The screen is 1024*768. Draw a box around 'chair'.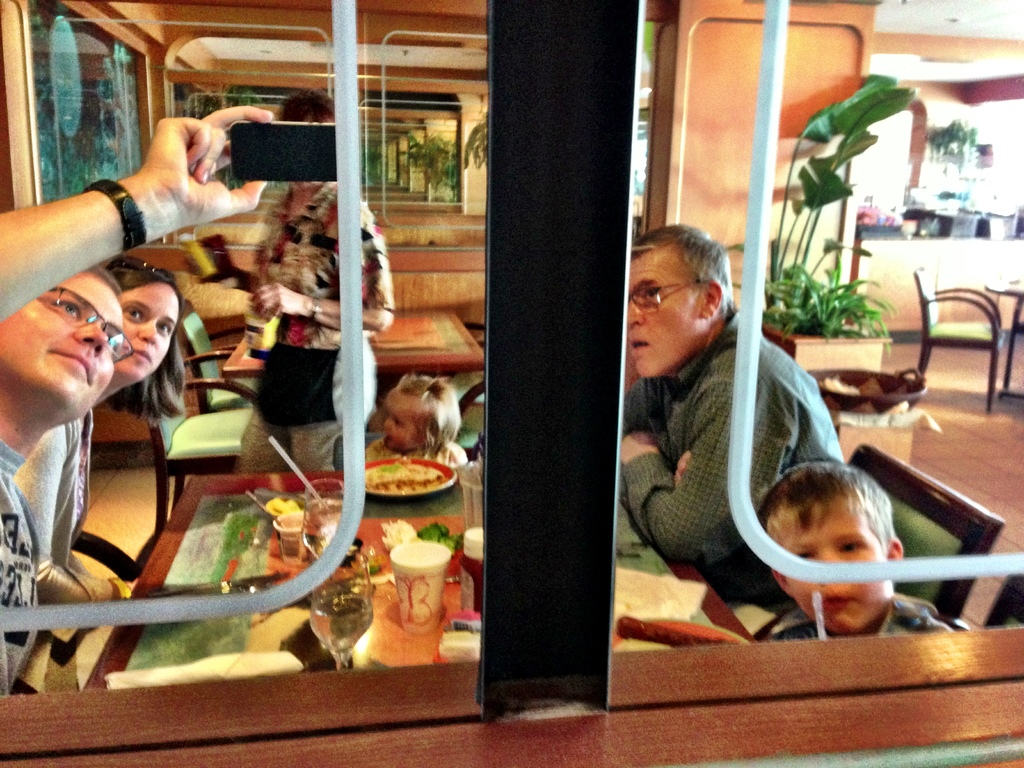
{"left": 147, "top": 360, "right": 266, "bottom": 534}.
